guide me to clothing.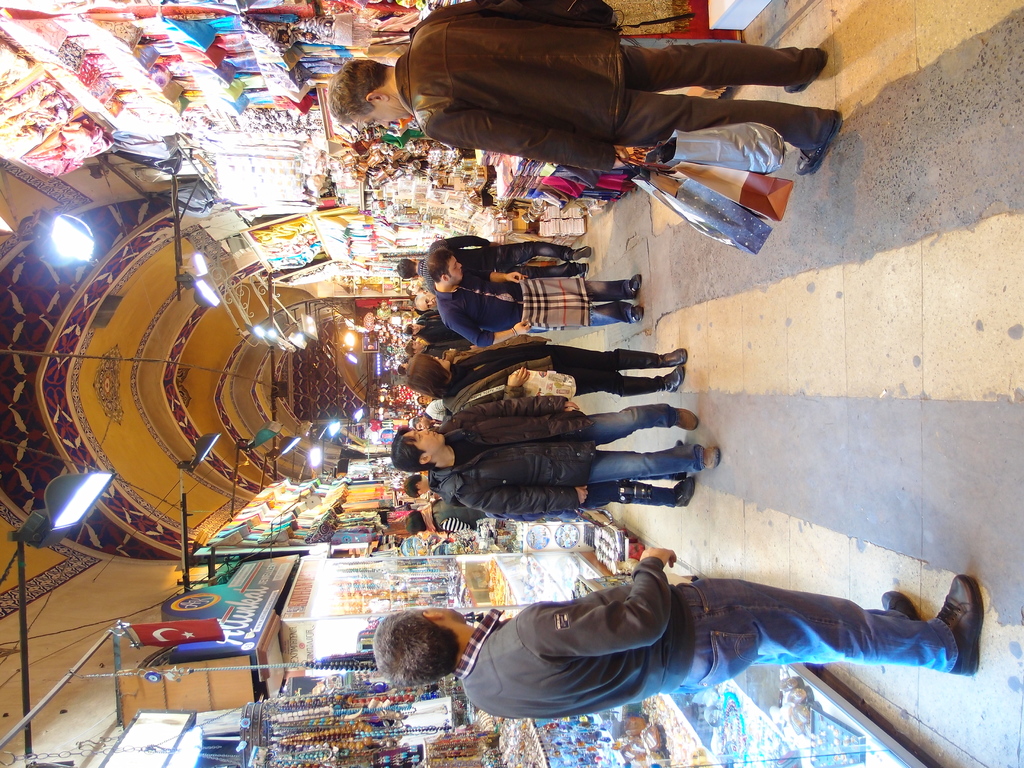
Guidance: [419, 11, 799, 170].
